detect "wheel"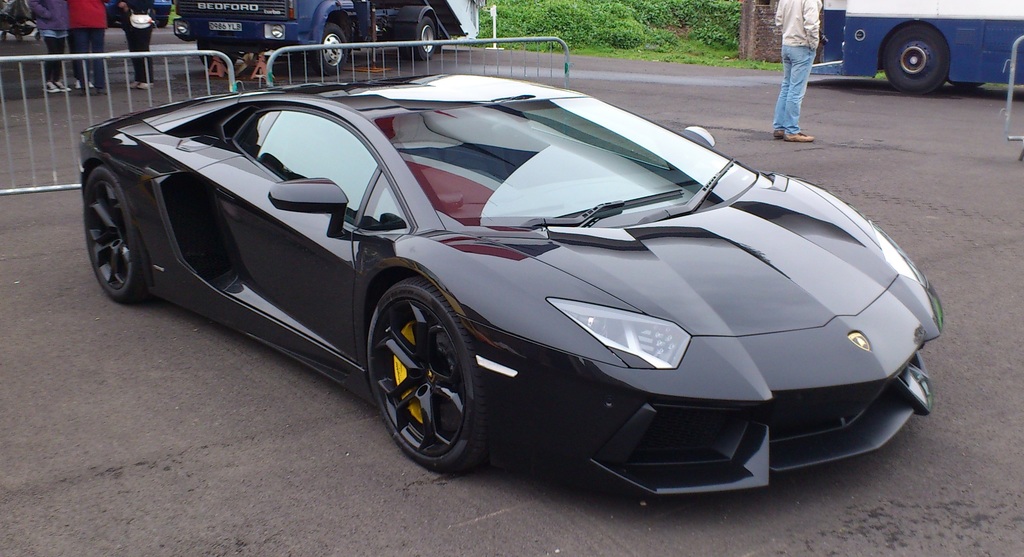
(left=364, top=271, right=481, bottom=466)
